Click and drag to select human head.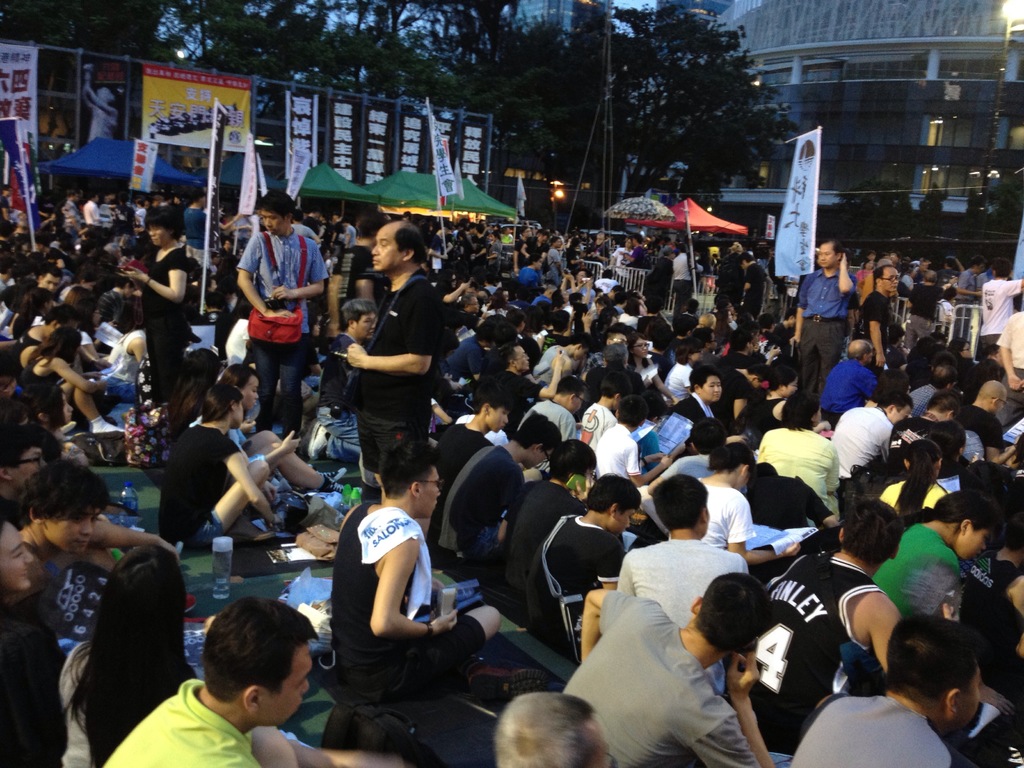
Selection: box(178, 618, 323, 737).
